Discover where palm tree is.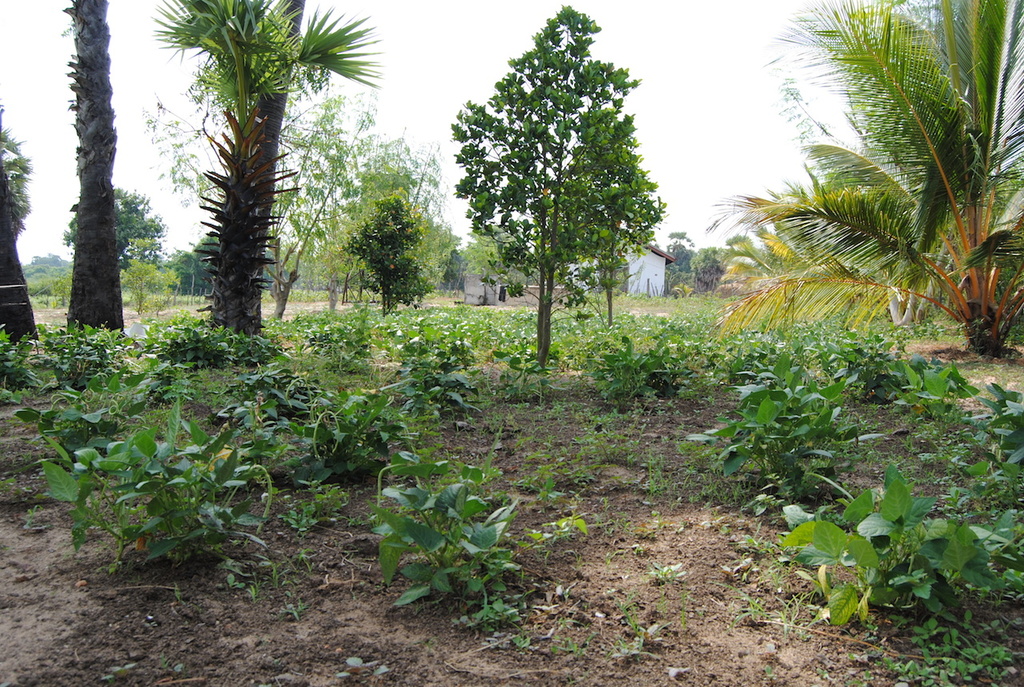
Discovered at 154 26 371 361.
